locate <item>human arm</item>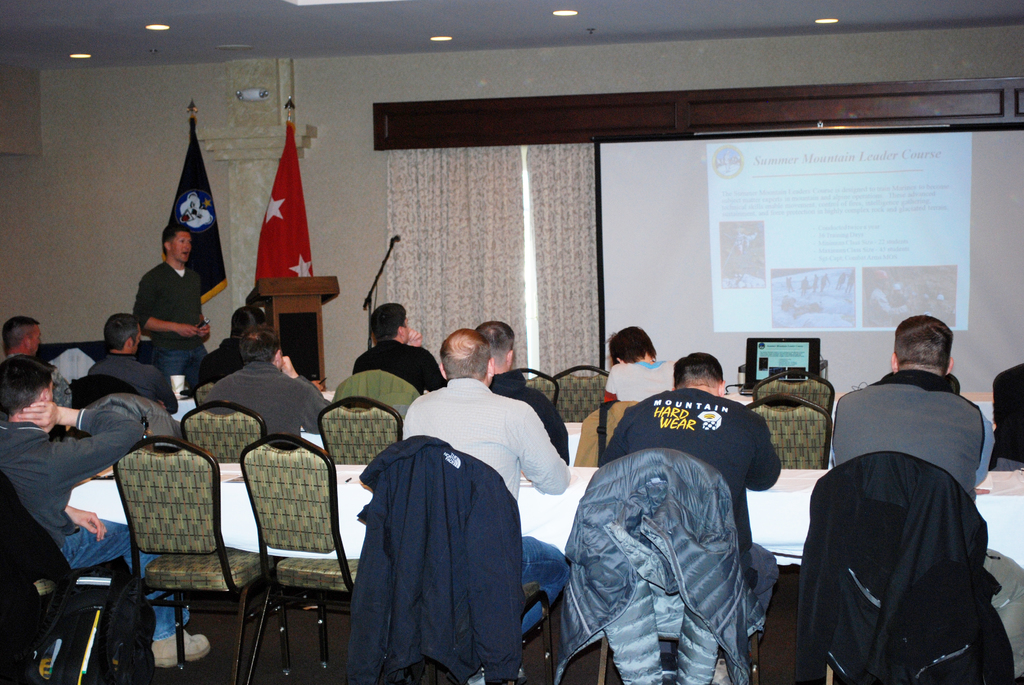
{"left": 743, "top": 416, "right": 776, "bottom": 492}
